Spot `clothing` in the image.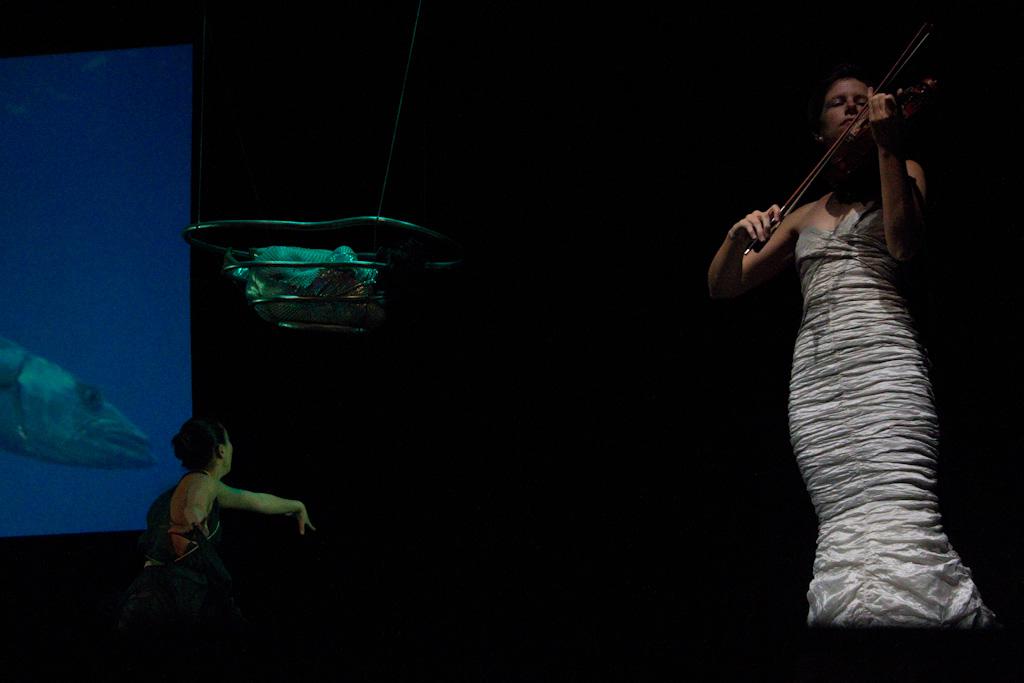
`clothing` found at bbox(787, 188, 1007, 634).
